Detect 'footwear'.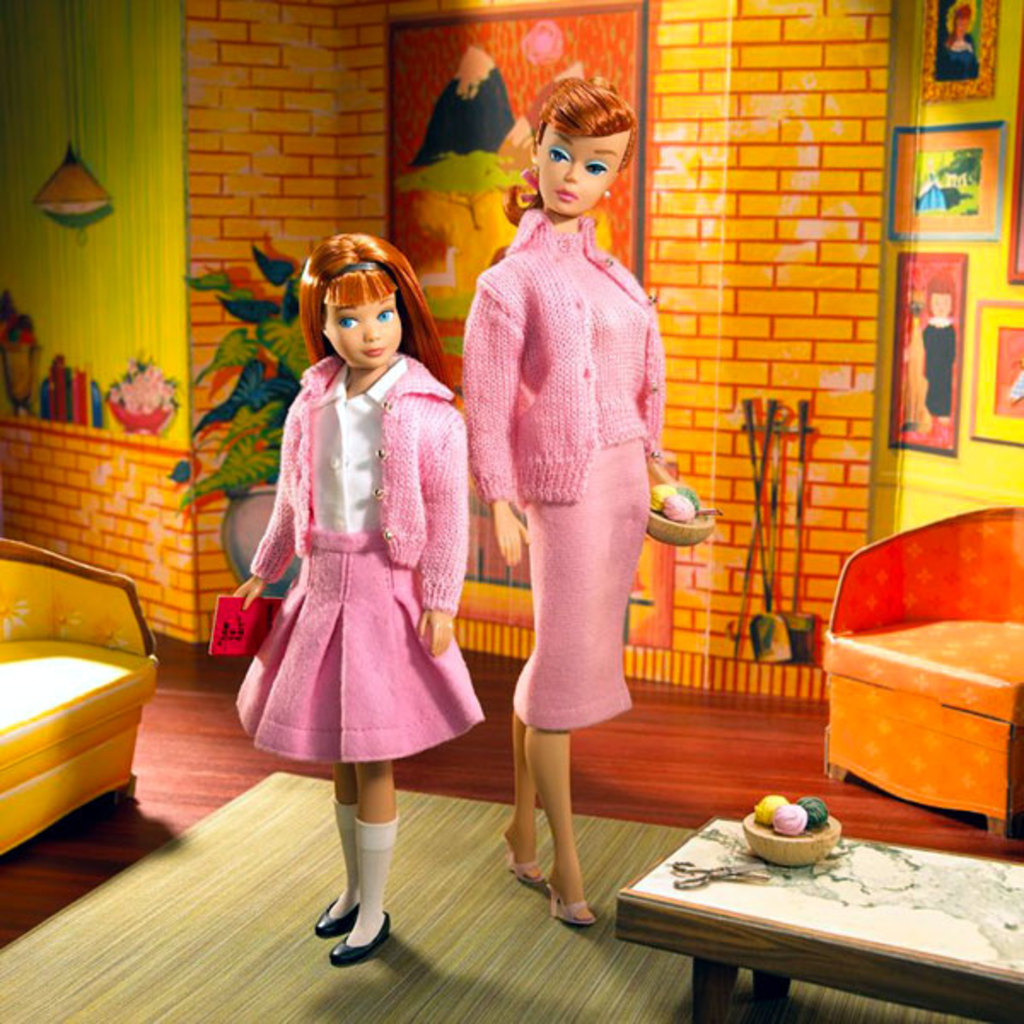
Detected at bbox(503, 864, 543, 884).
